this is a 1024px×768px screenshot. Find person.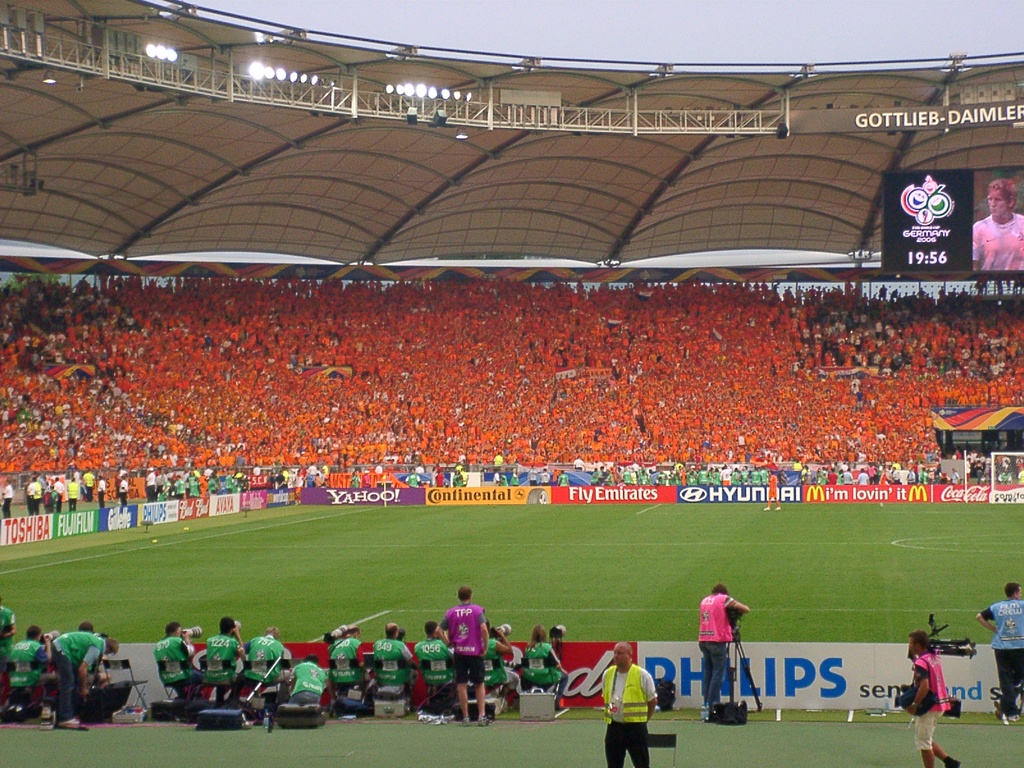
Bounding box: 414:621:448:706.
